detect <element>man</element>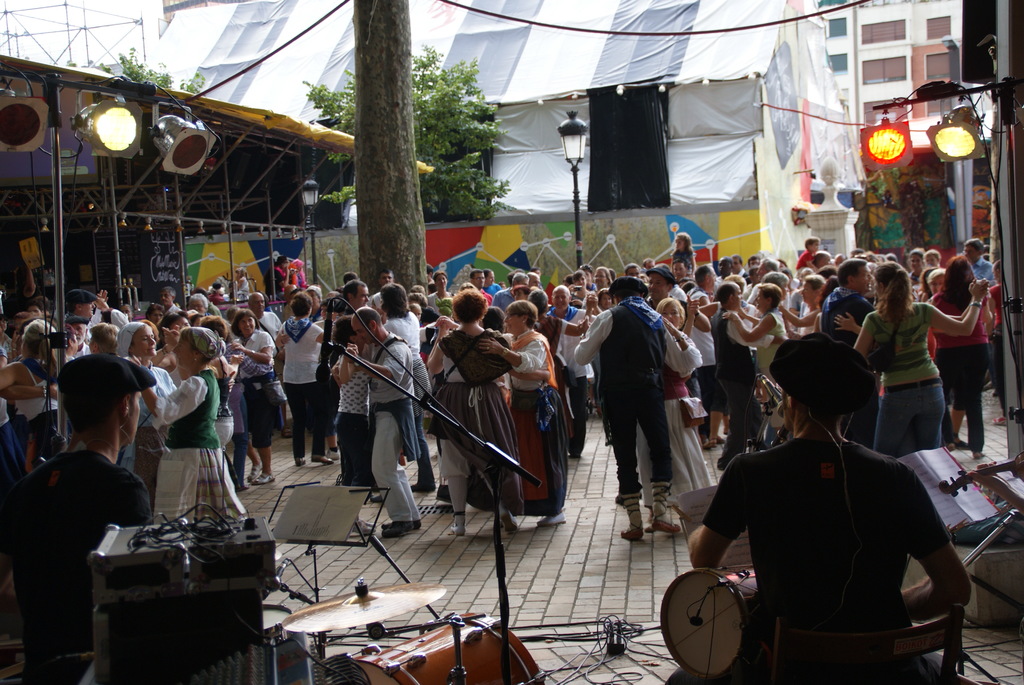
(x1=496, y1=274, x2=527, y2=319)
